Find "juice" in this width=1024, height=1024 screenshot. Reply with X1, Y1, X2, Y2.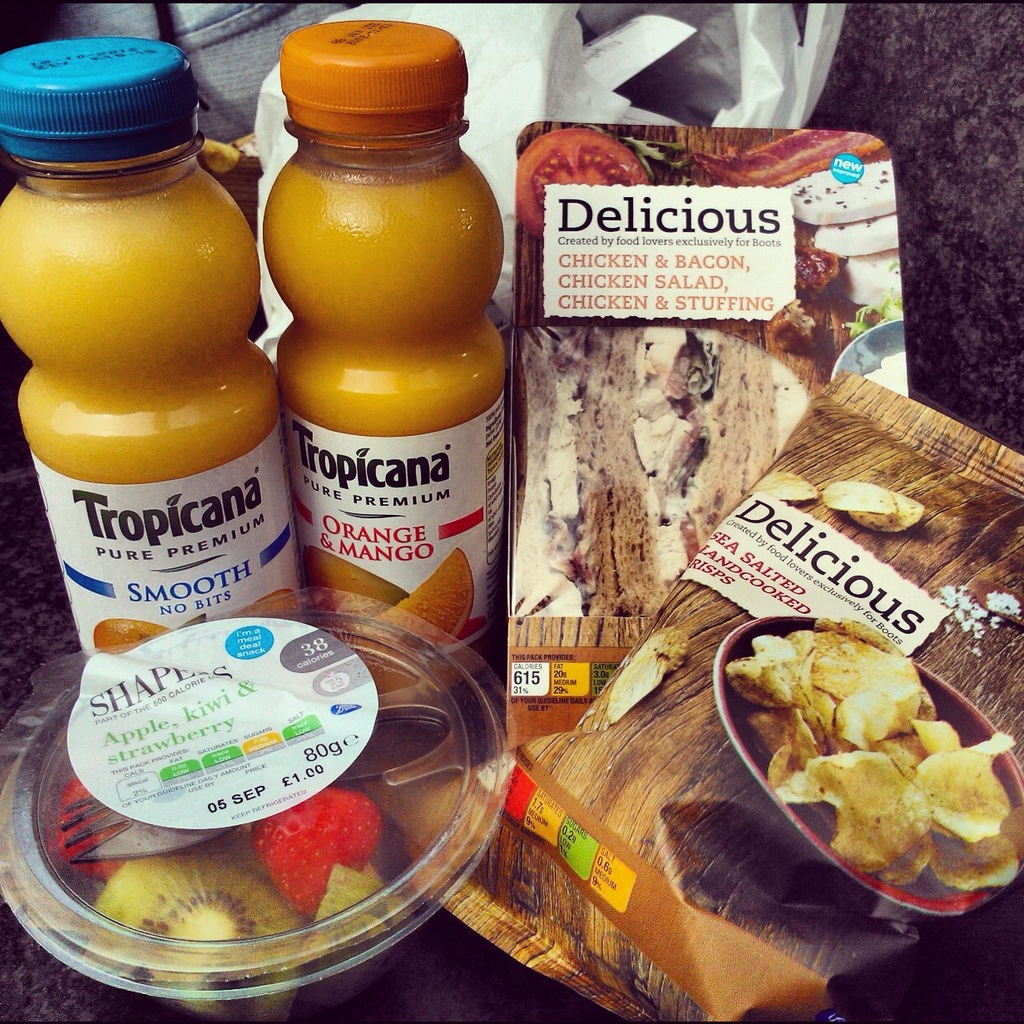
0, 152, 318, 665.
